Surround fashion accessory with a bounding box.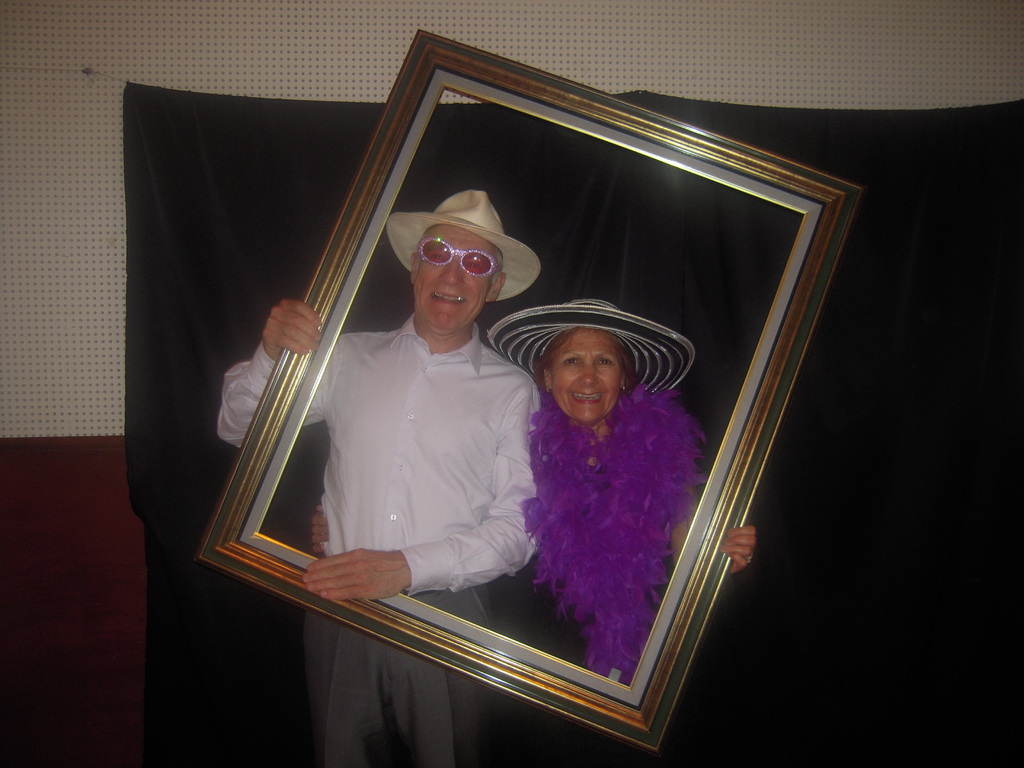
box(381, 187, 543, 302).
